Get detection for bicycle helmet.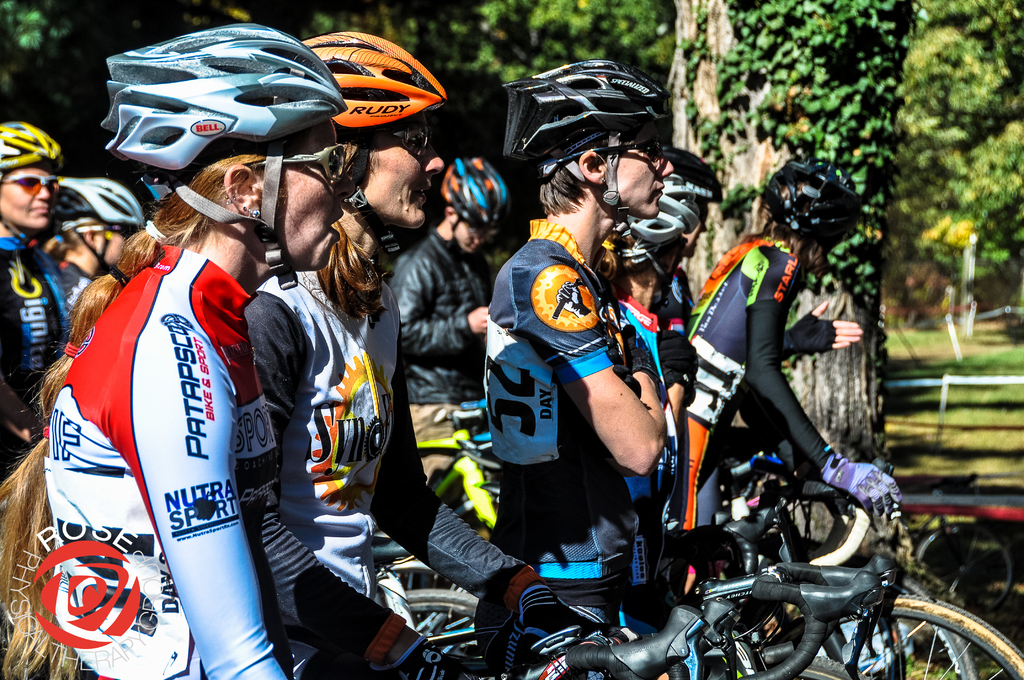
Detection: select_region(0, 118, 68, 164).
